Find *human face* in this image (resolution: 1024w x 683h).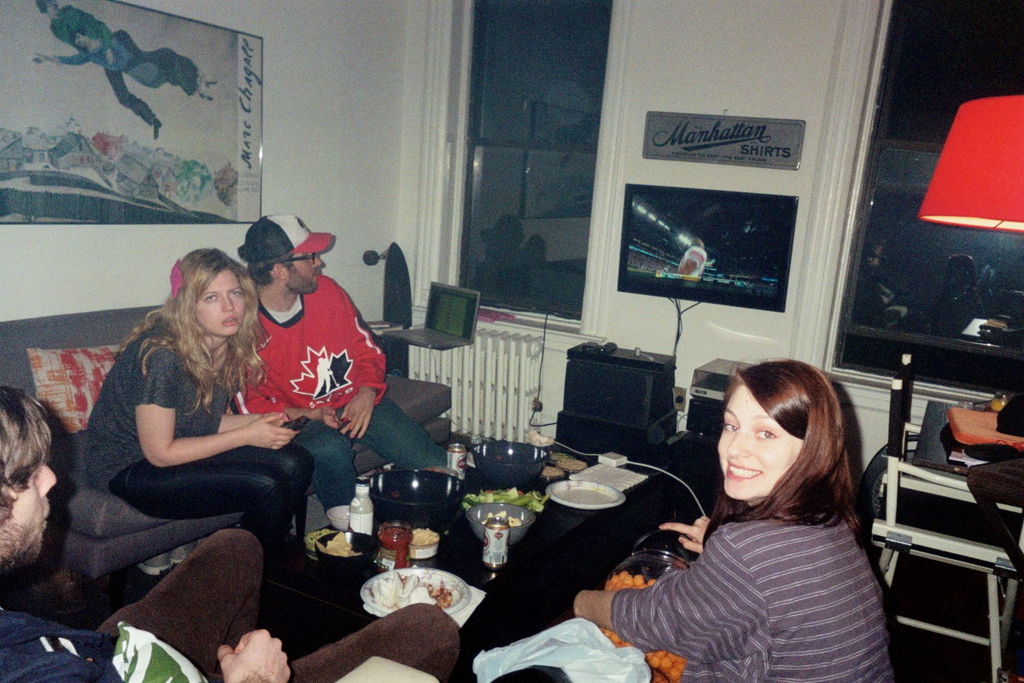
bbox=[707, 373, 811, 499].
